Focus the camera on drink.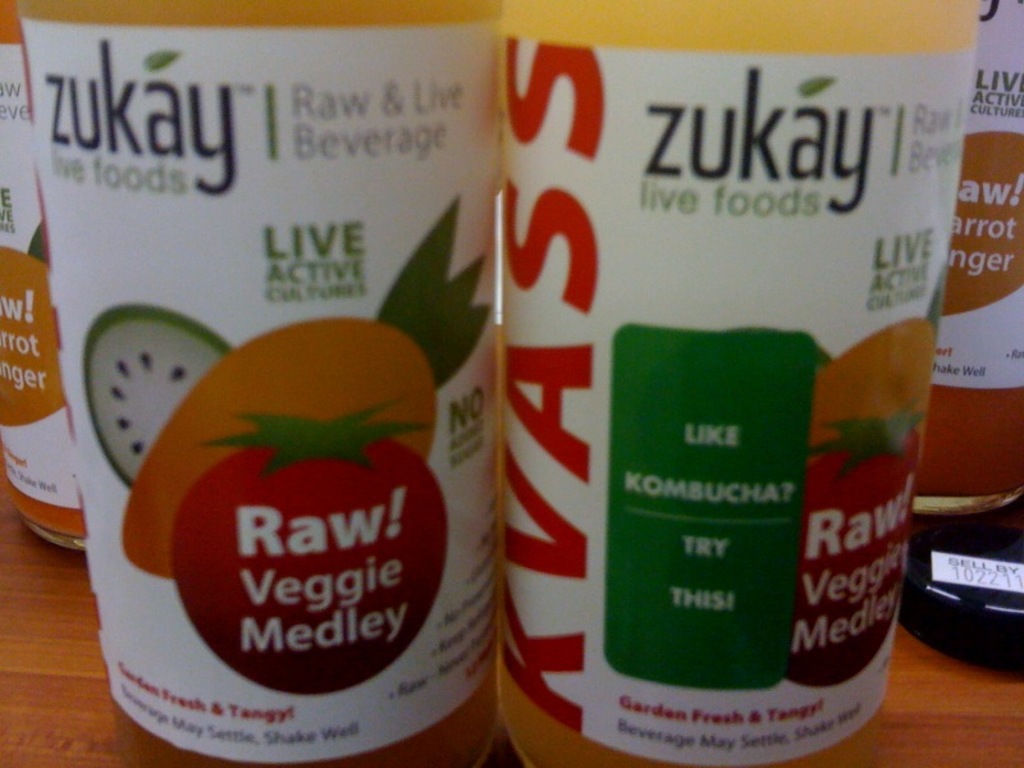
Focus region: [x1=920, y1=0, x2=1023, y2=511].
